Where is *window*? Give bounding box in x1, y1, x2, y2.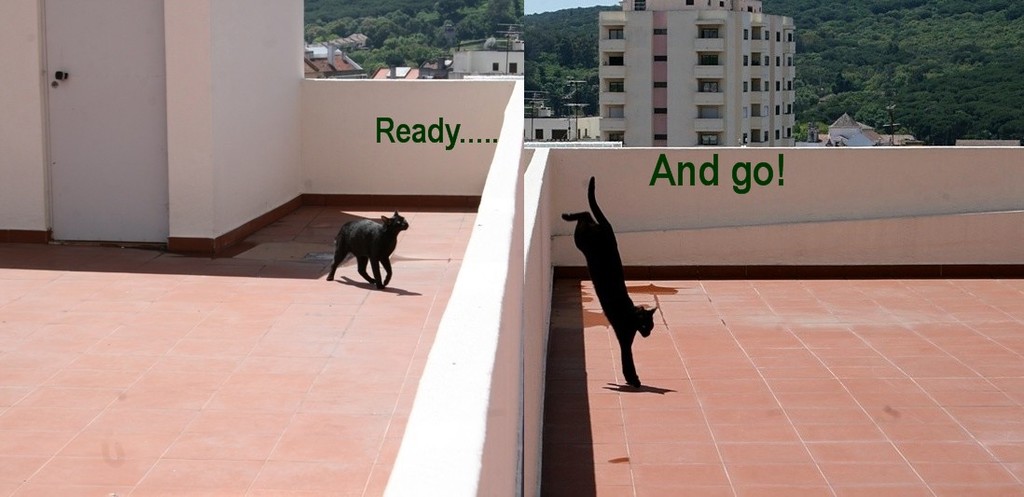
699, 131, 722, 149.
